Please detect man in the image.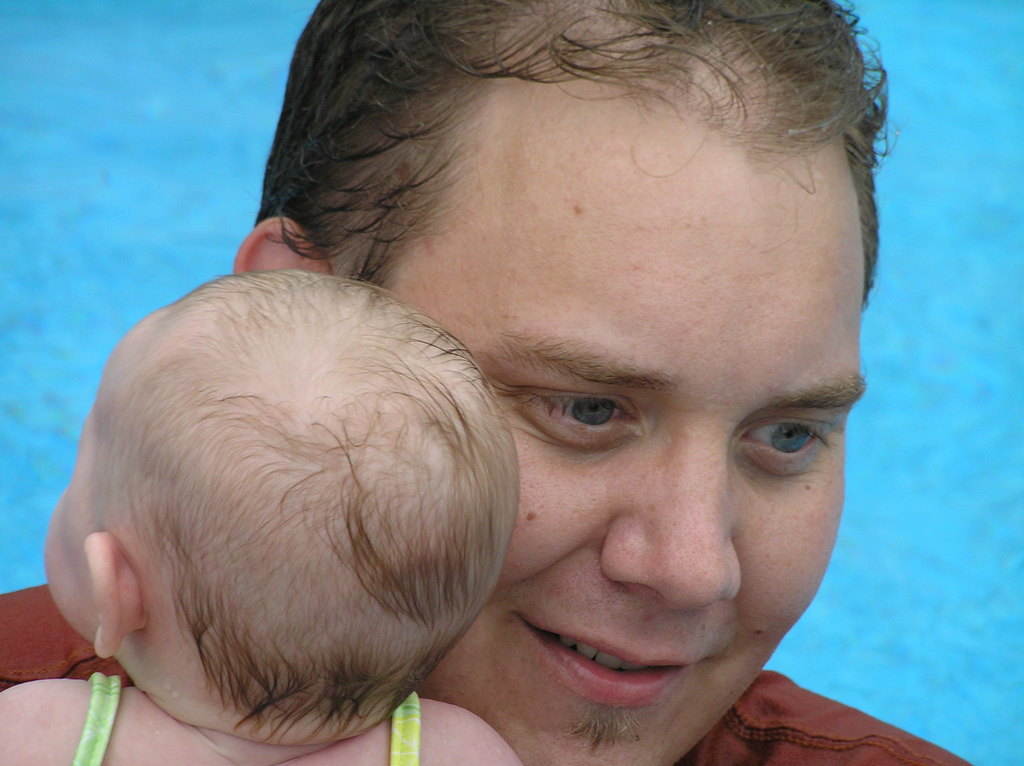
rect(220, 8, 946, 765).
